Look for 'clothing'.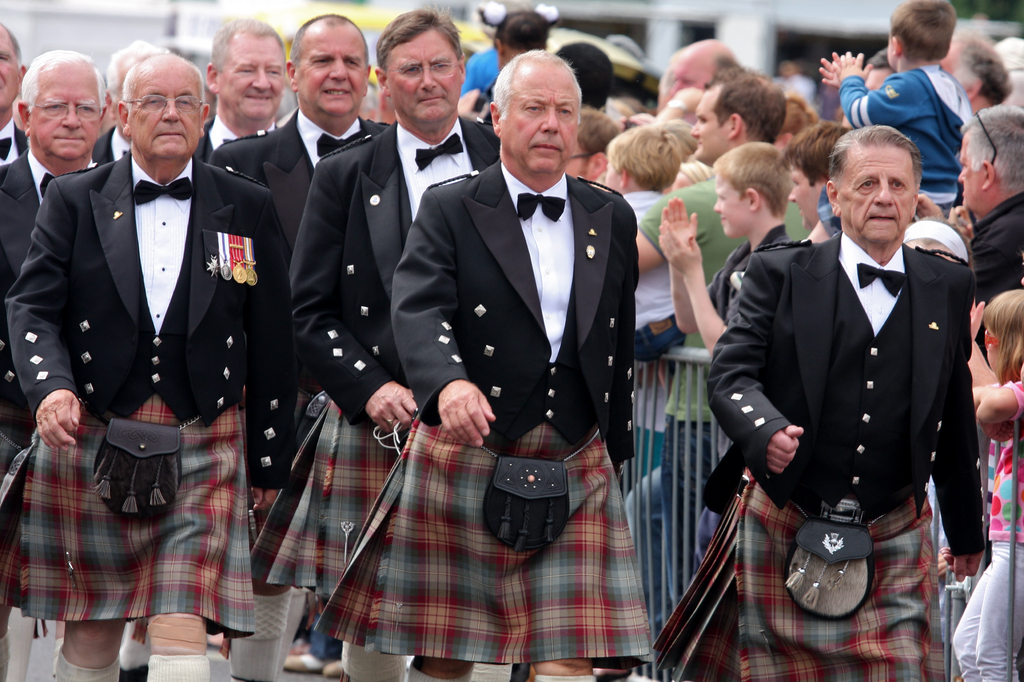
Found: [0,138,277,637].
